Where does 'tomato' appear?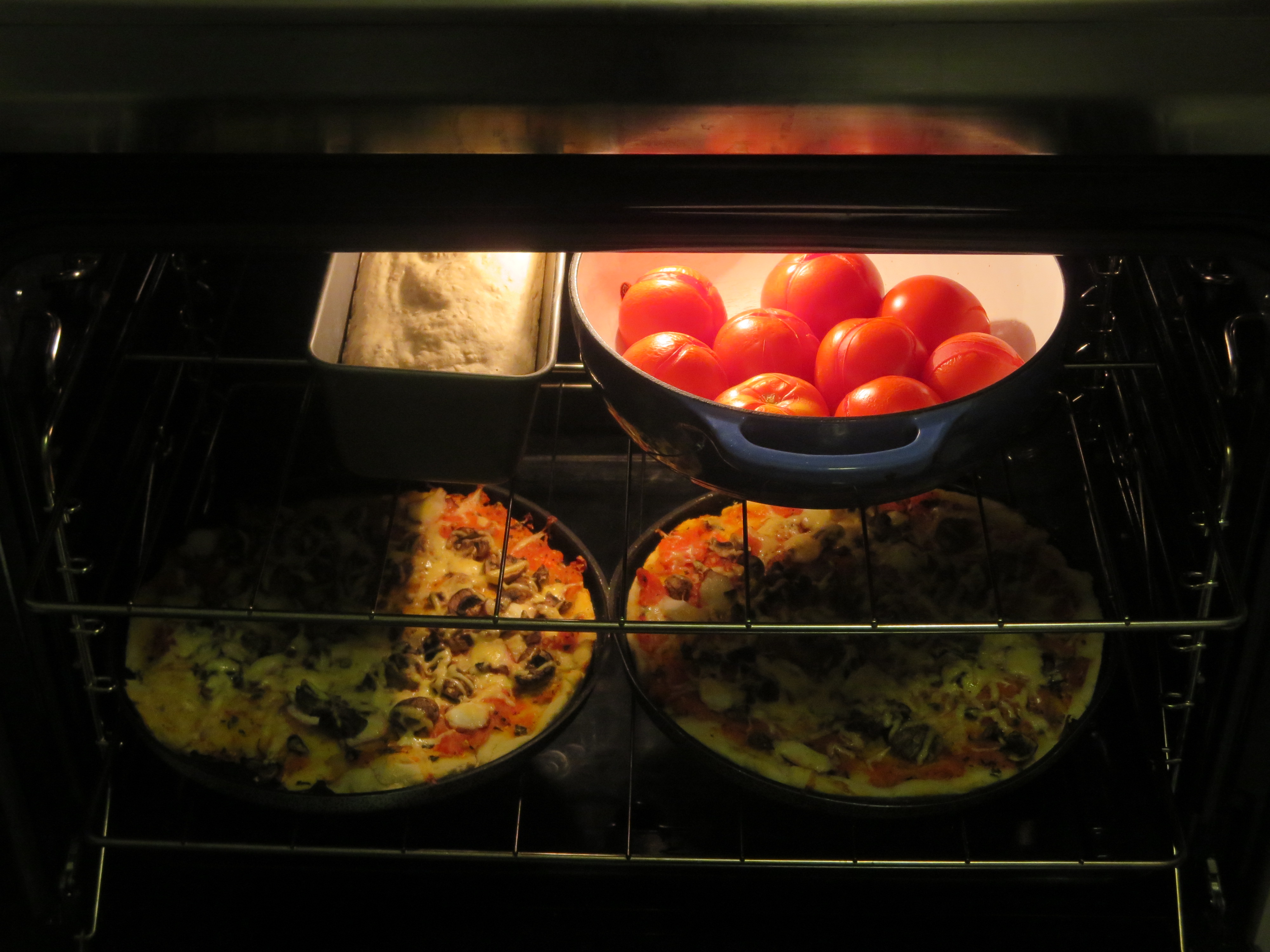
Appears at bbox(242, 79, 284, 106).
